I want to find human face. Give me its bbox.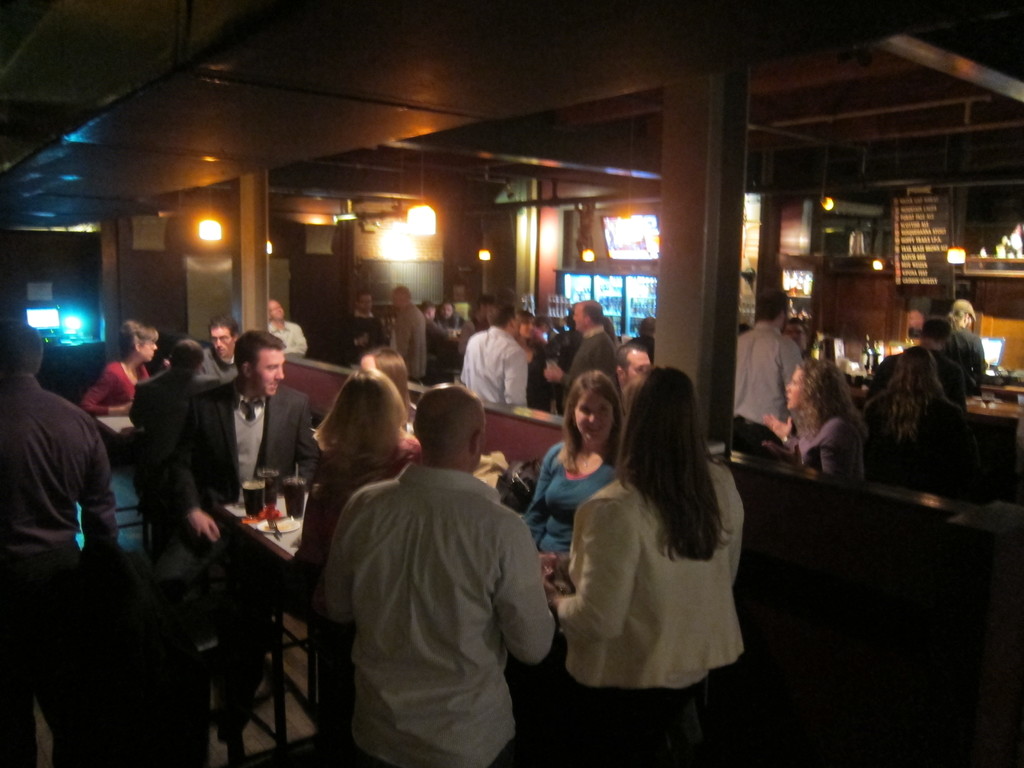
(left=568, top=394, right=614, bottom=445).
